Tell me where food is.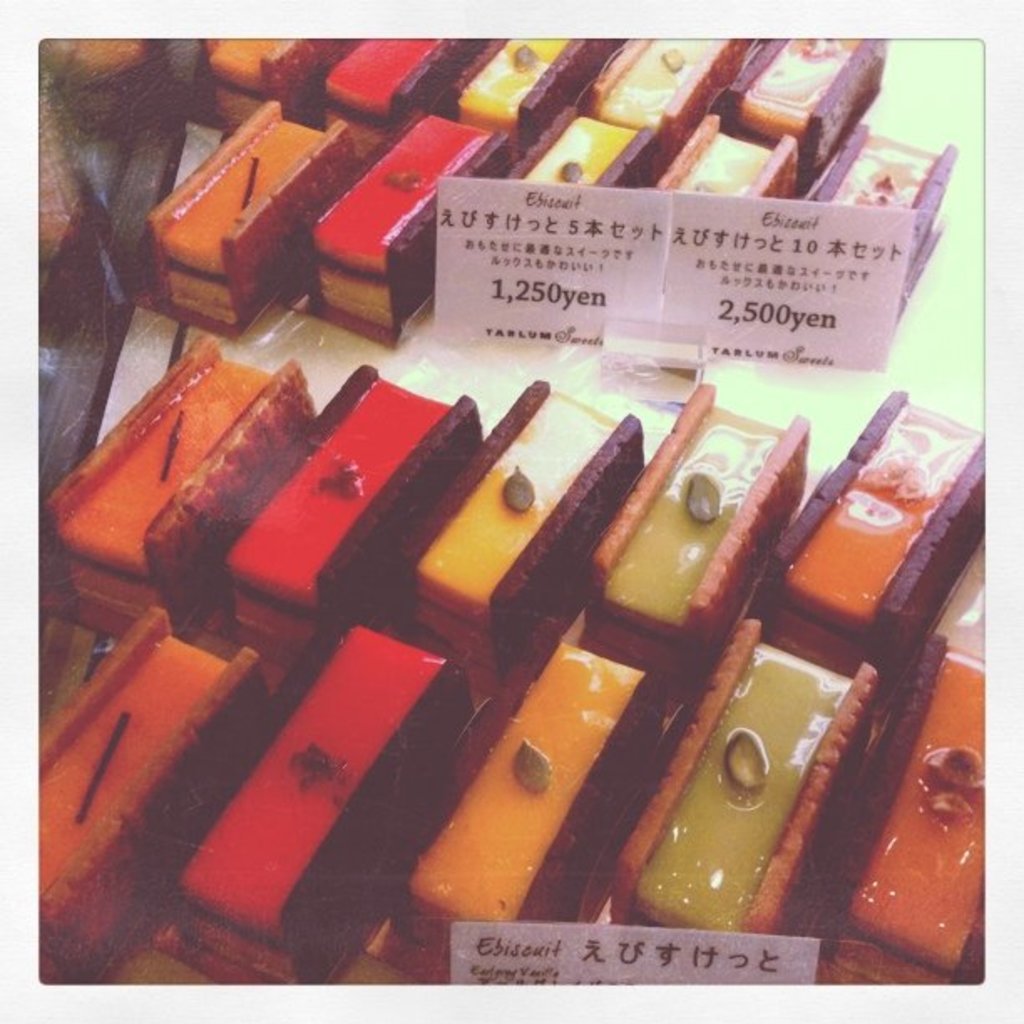
food is at <region>806, 125, 957, 308</region>.
